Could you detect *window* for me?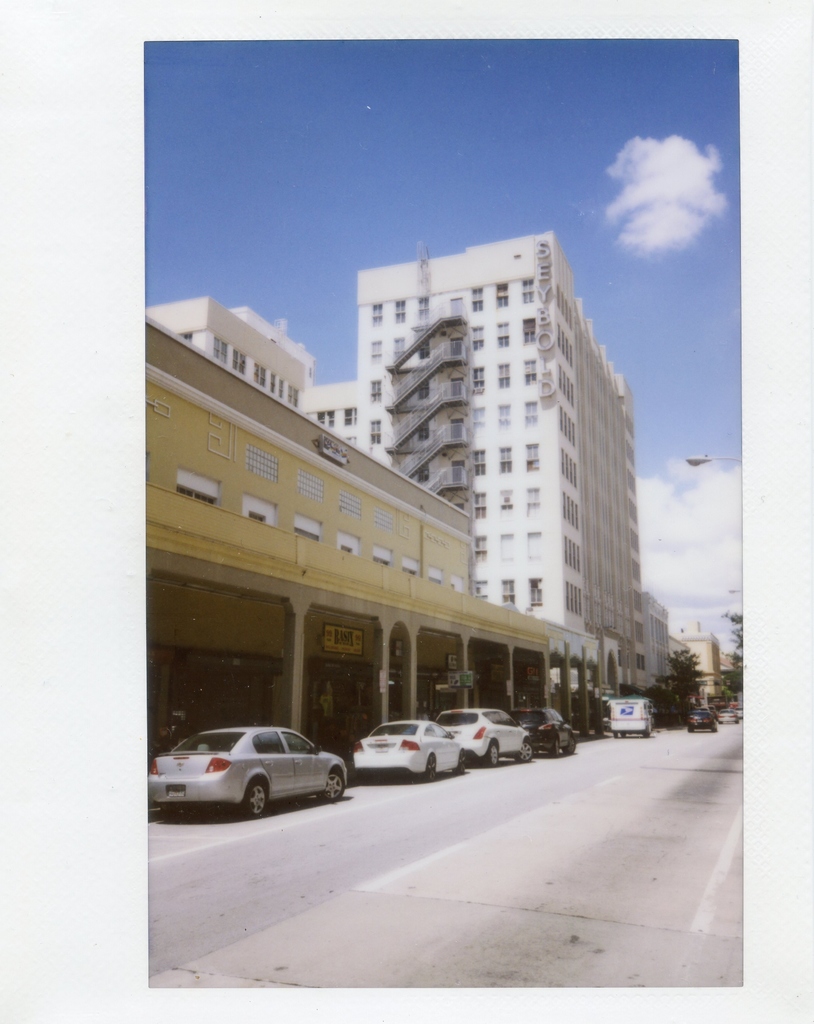
Detection result: [291,508,319,543].
